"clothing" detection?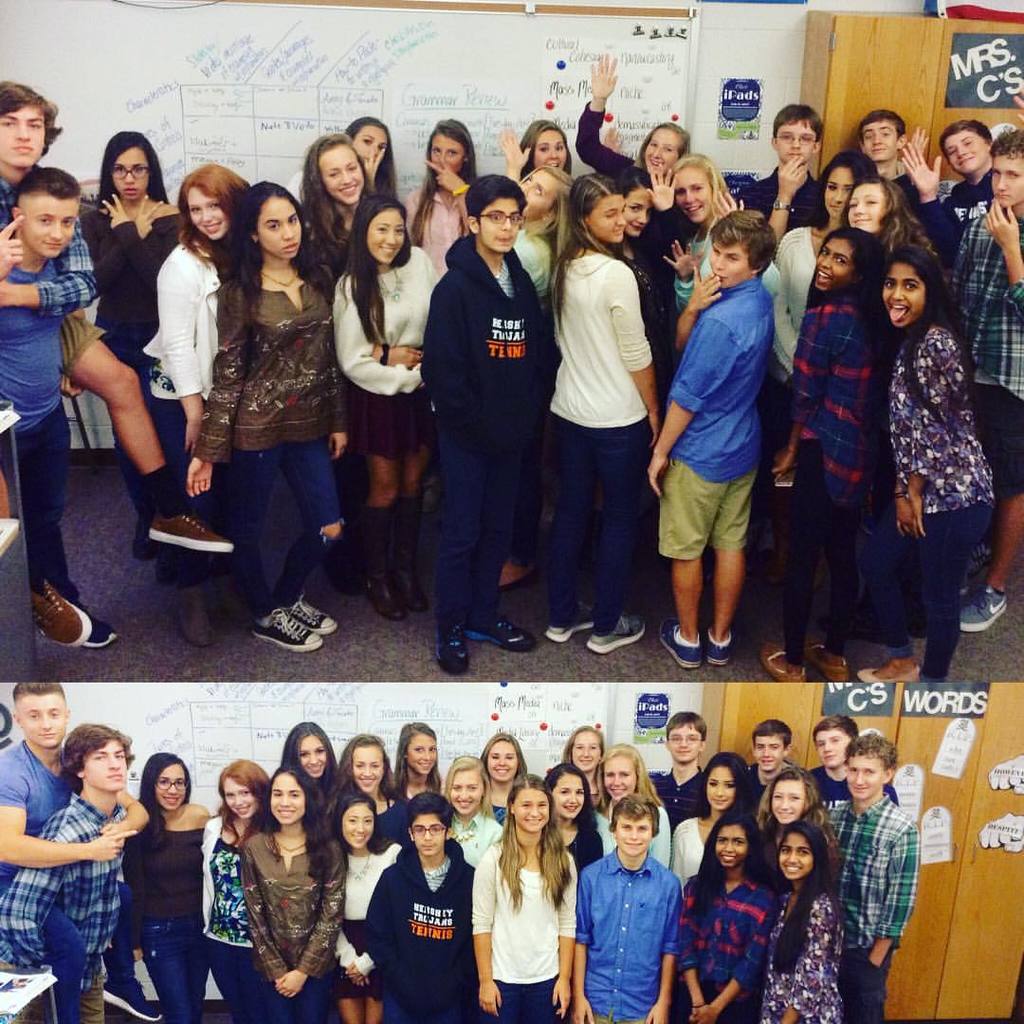
{"x1": 428, "y1": 230, "x2": 560, "y2": 430}
